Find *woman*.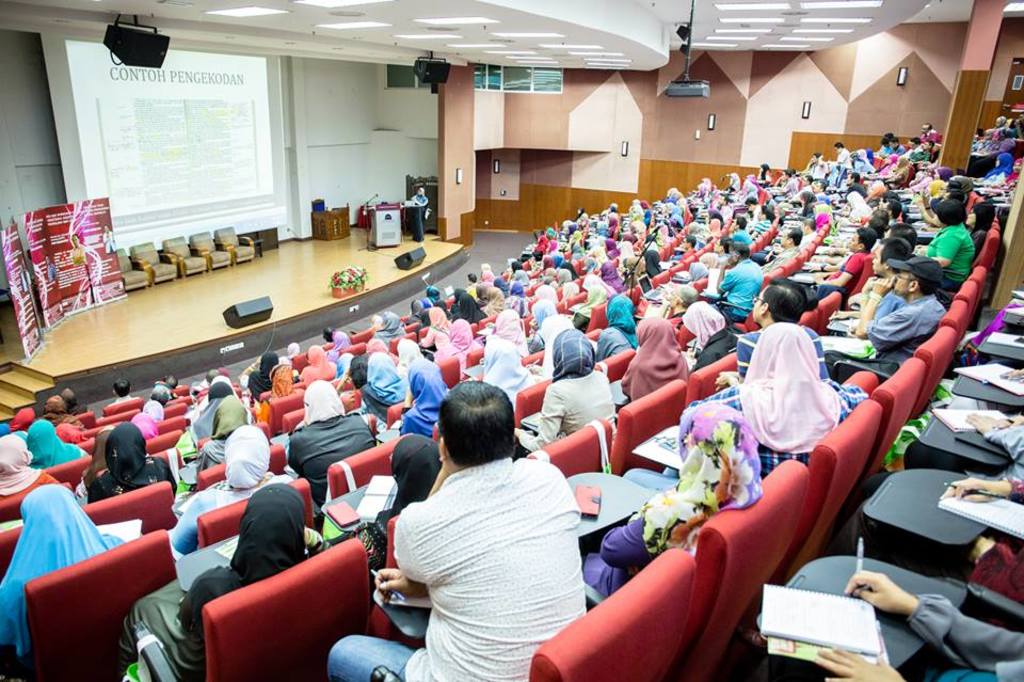
box=[949, 412, 1023, 479].
